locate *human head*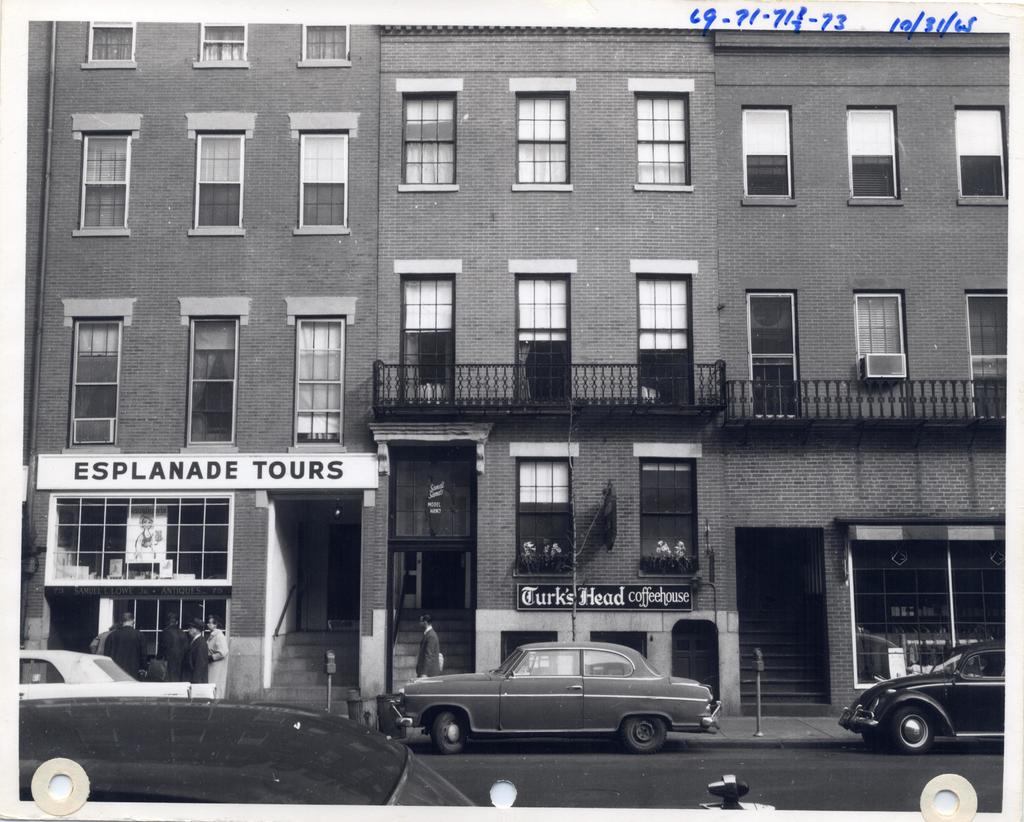
(209, 616, 221, 633)
